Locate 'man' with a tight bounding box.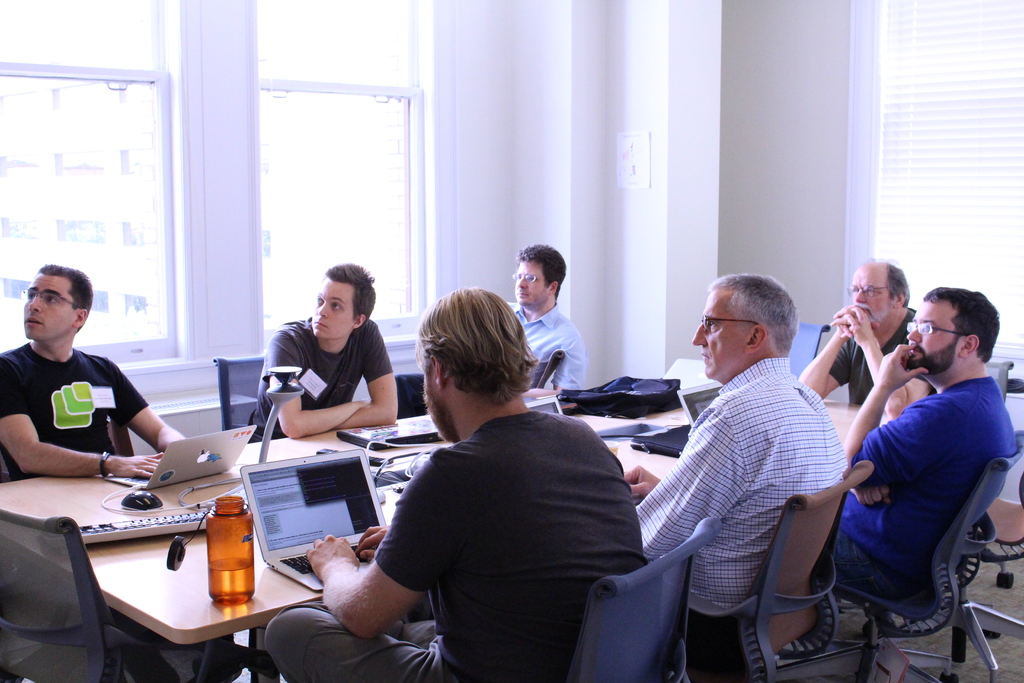
{"left": 0, "top": 262, "right": 196, "bottom": 488}.
